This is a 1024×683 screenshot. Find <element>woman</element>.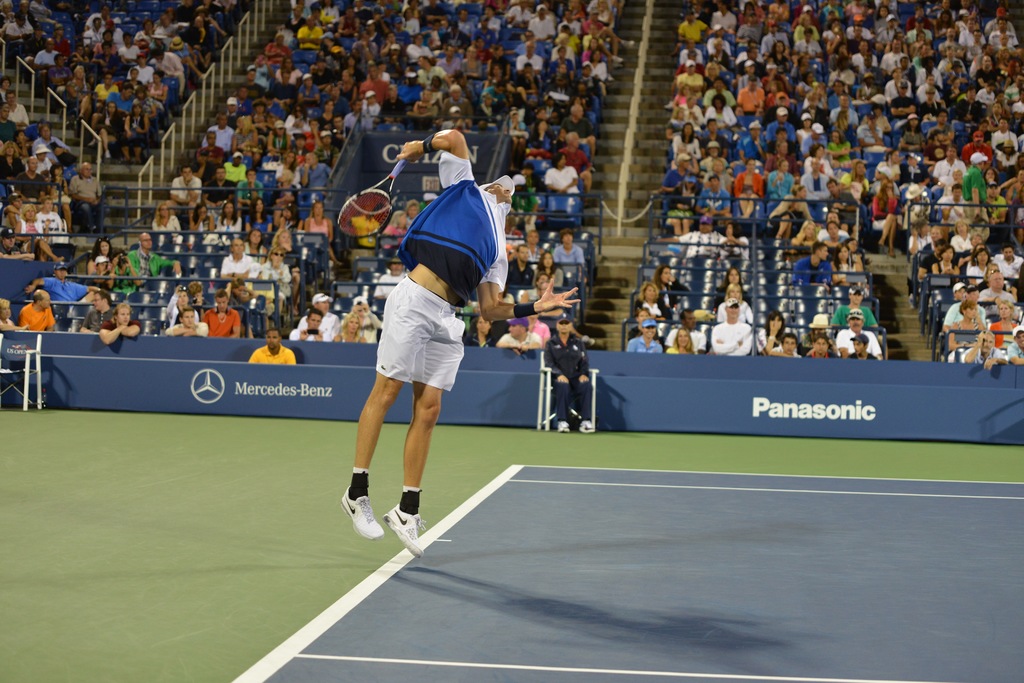
Bounding box: bbox=(225, 278, 256, 339).
